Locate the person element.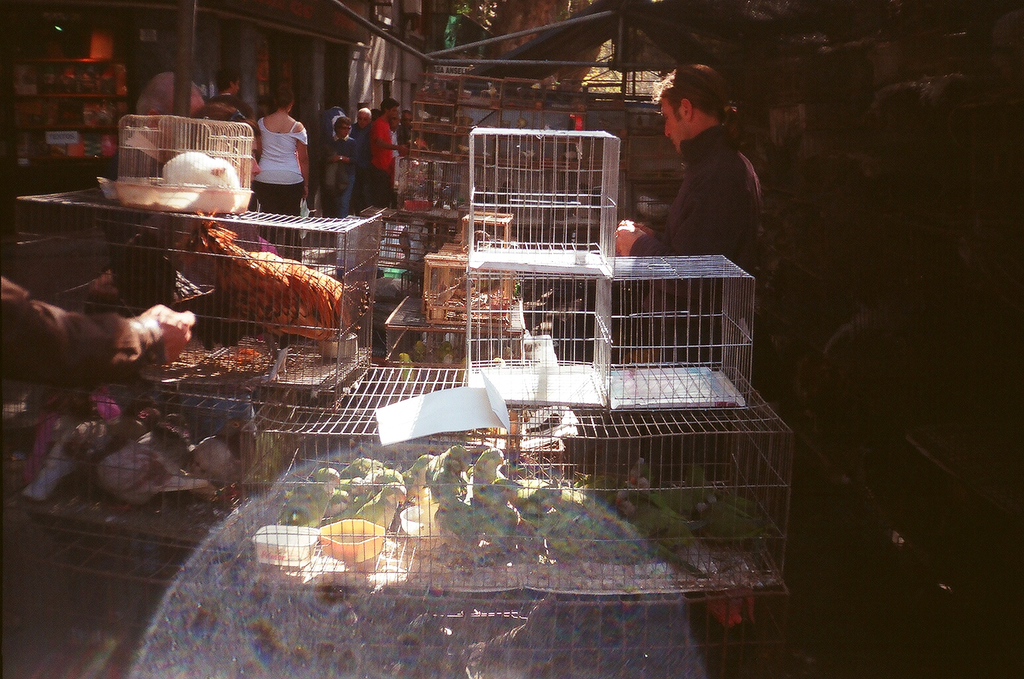
Element bbox: (left=353, top=106, right=369, bottom=140).
